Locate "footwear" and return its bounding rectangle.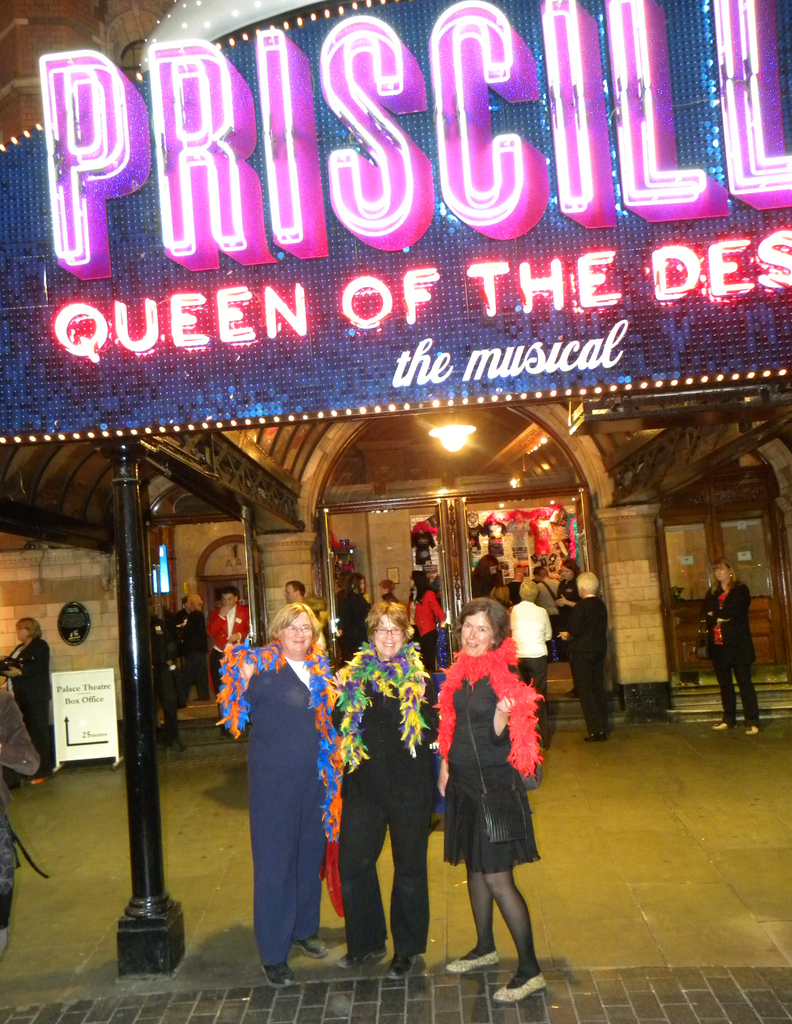
(left=584, top=729, right=610, bottom=748).
